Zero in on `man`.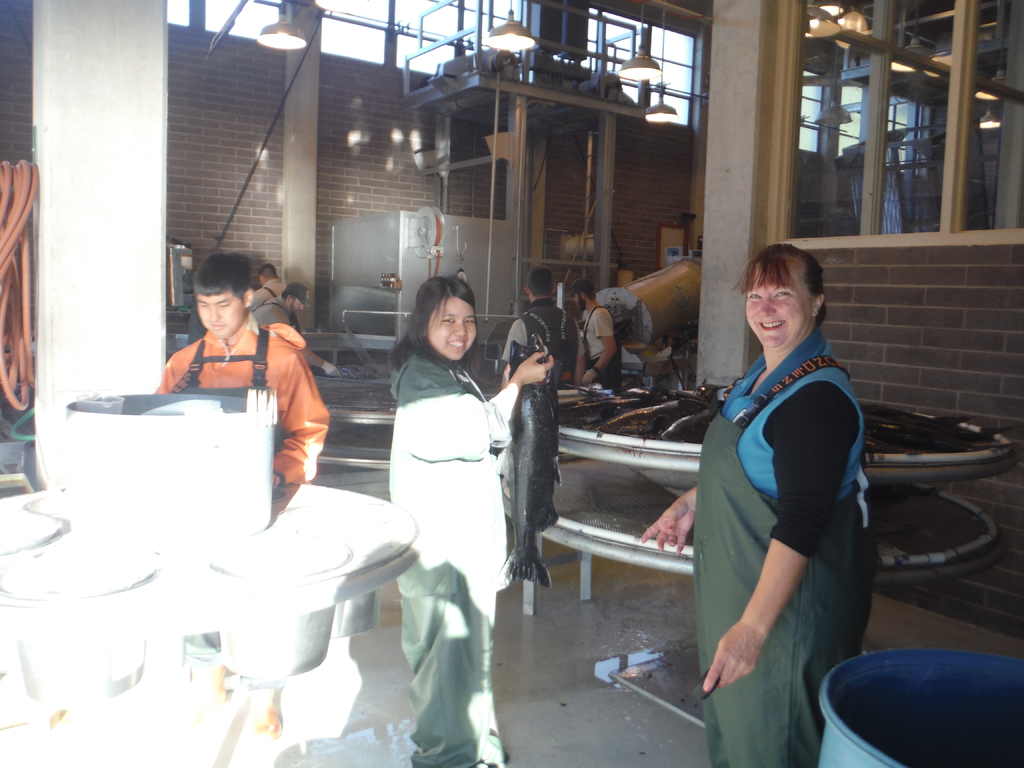
Zeroed in: <box>567,280,657,394</box>.
